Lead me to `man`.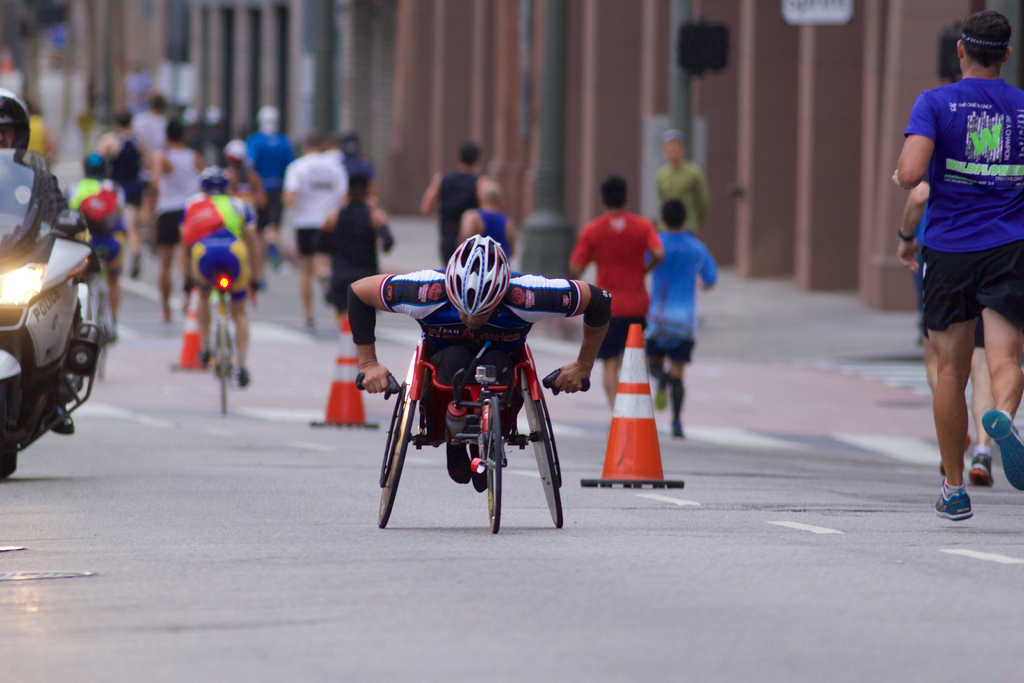
Lead to (414, 138, 493, 267).
